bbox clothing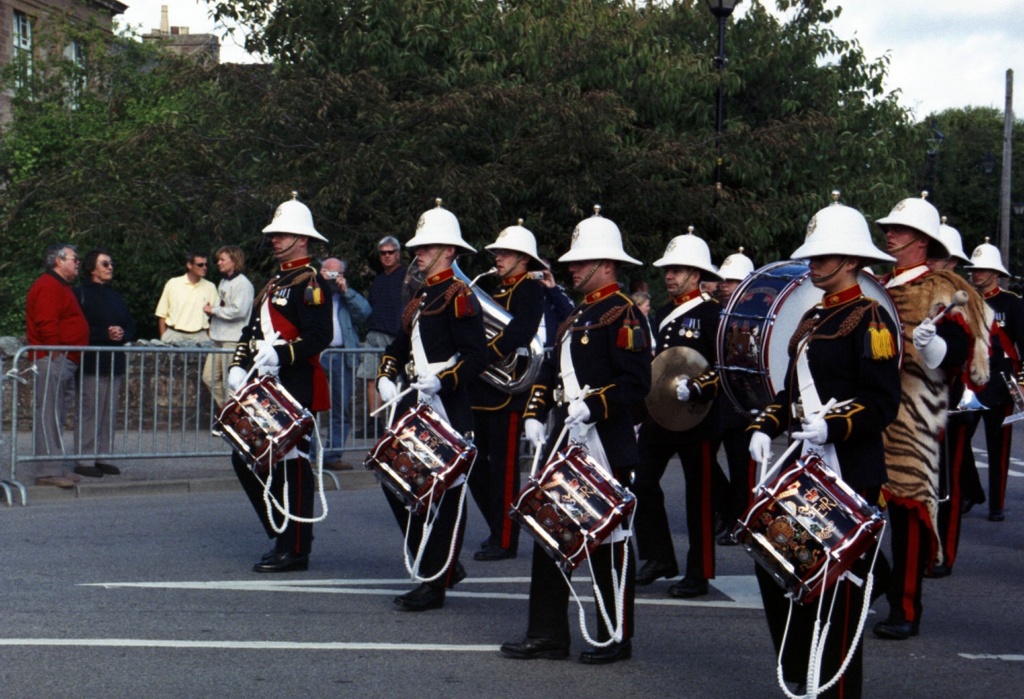
bbox=[158, 274, 205, 403]
